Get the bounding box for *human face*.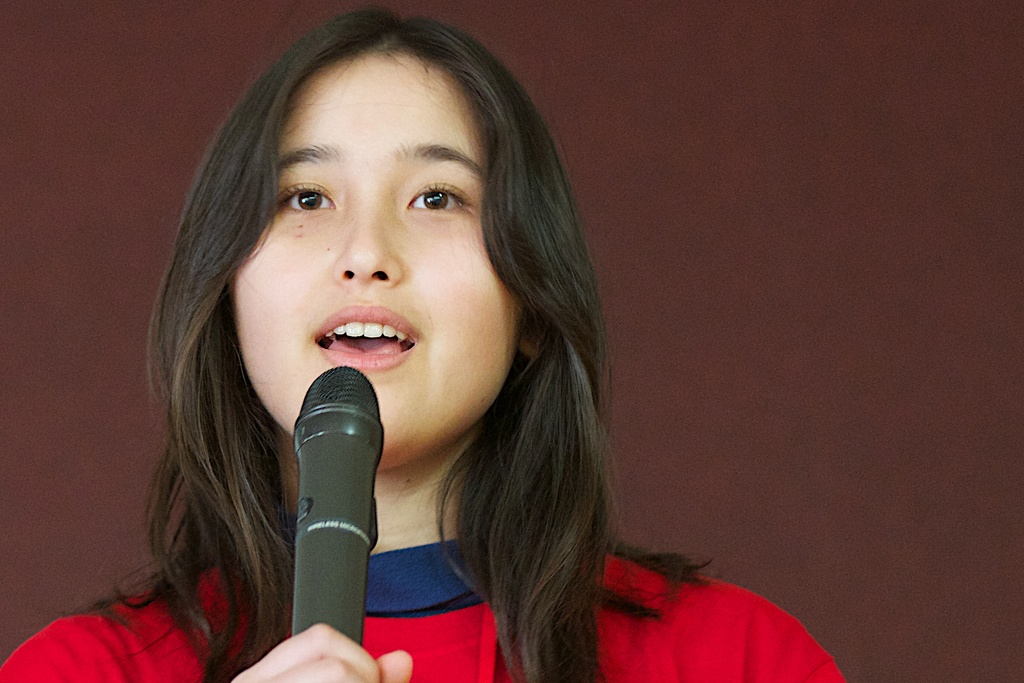
region(230, 53, 515, 470).
